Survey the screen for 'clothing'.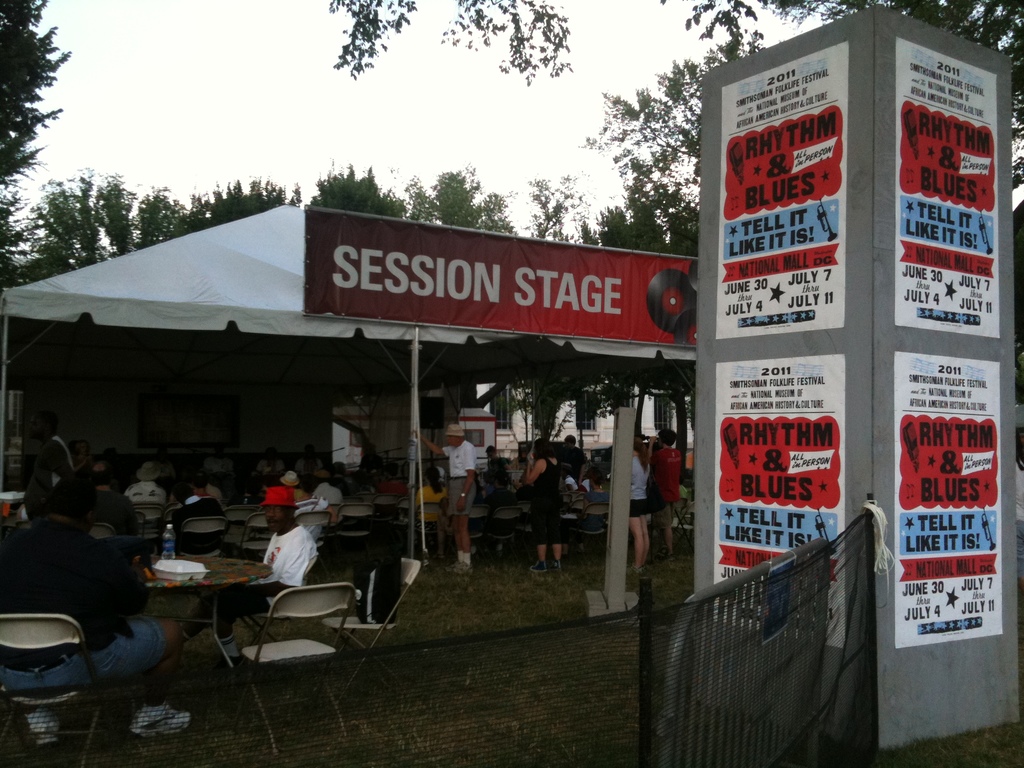
Survey found: <bbox>651, 447, 688, 507</bbox>.
